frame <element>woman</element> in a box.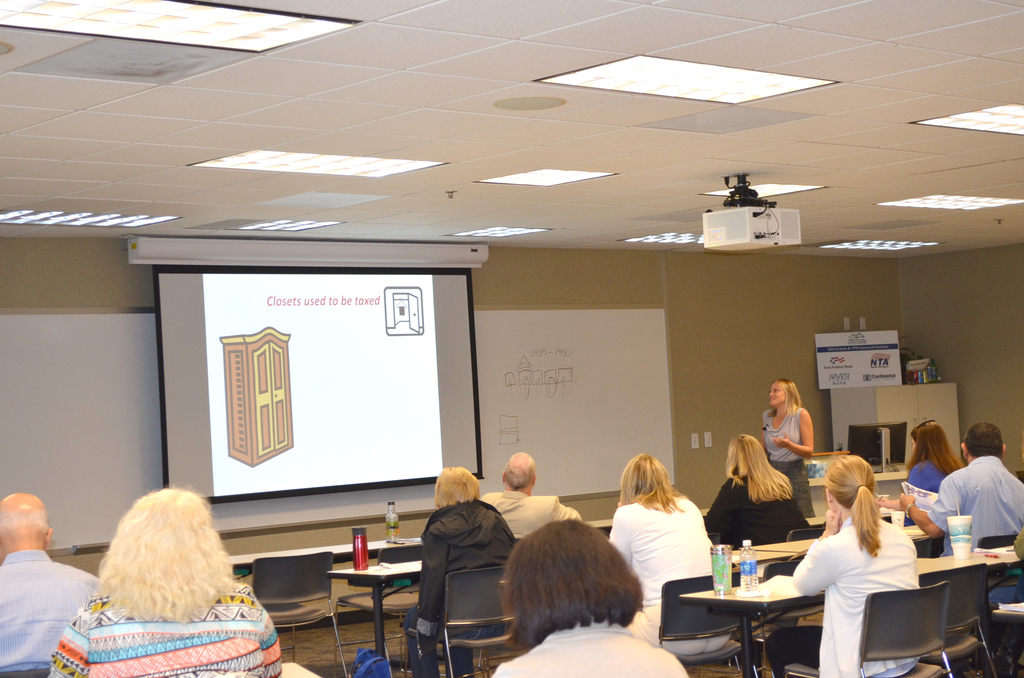
[486, 465, 573, 569].
